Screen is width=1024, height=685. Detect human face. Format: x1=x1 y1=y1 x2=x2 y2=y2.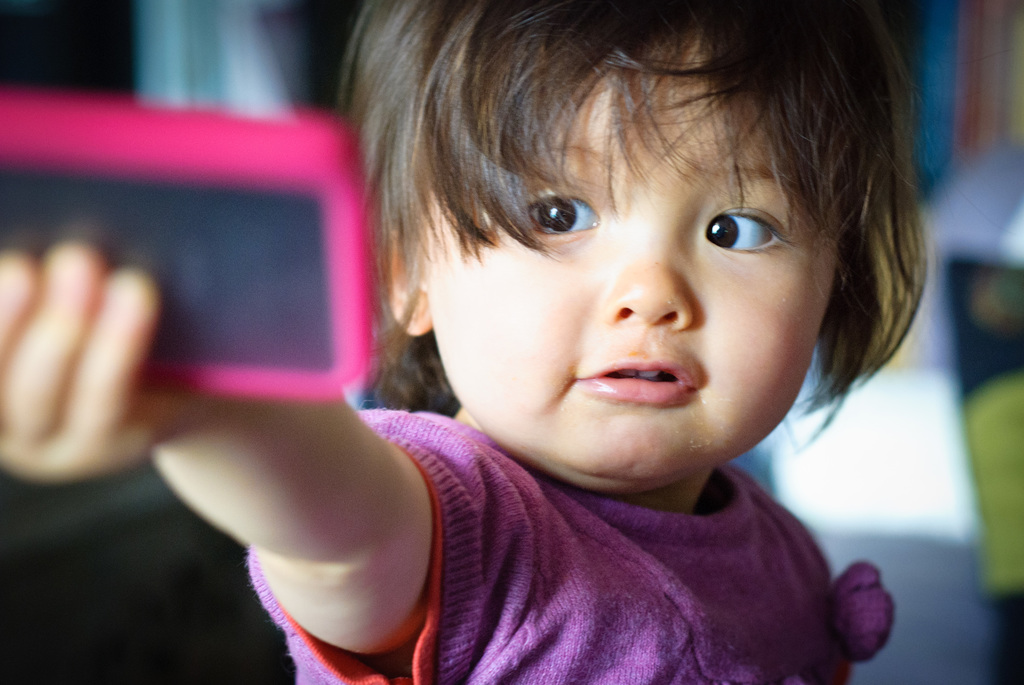
x1=417 y1=25 x2=856 y2=499.
